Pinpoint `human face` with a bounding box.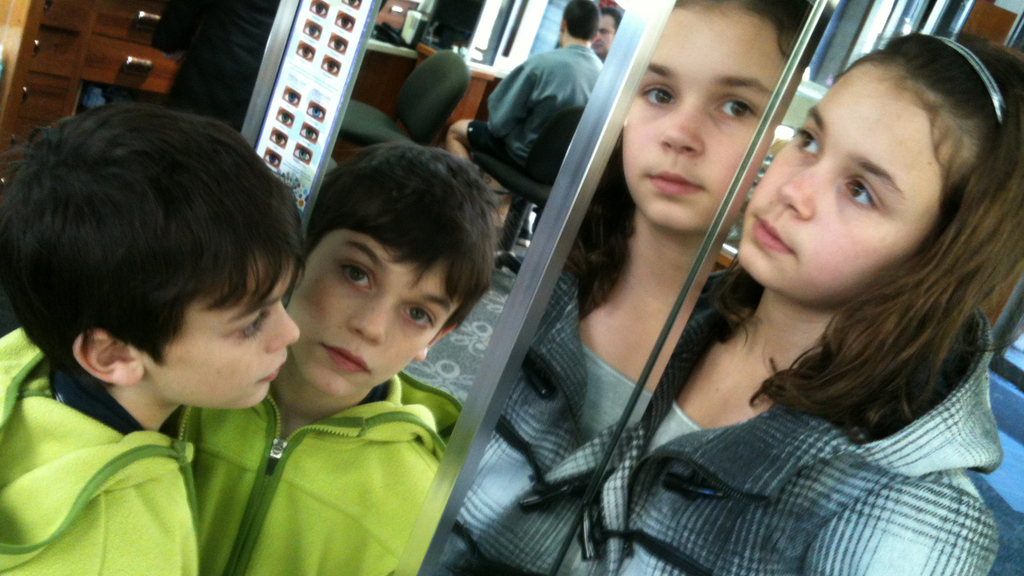
locate(145, 264, 301, 406).
